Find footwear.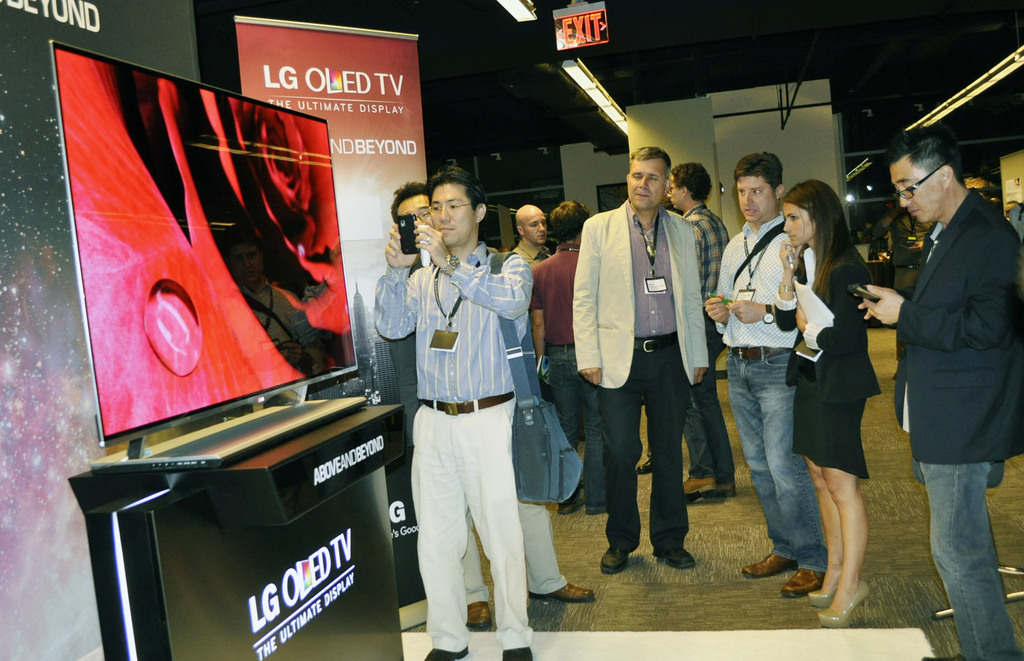
687,480,721,503.
